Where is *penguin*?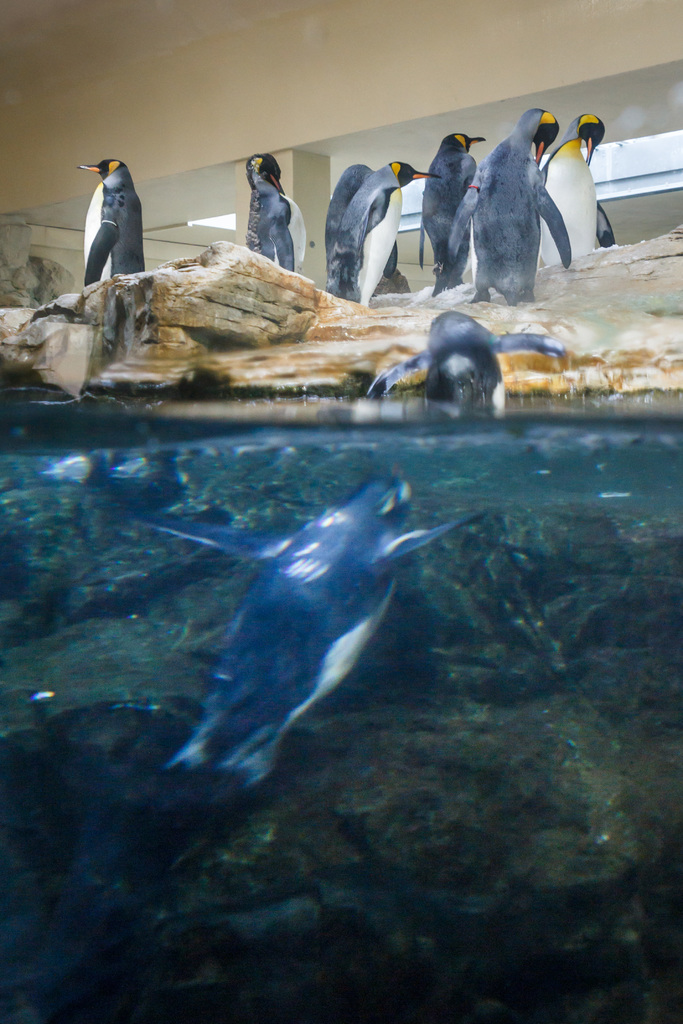
<box>417,129,485,269</box>.
